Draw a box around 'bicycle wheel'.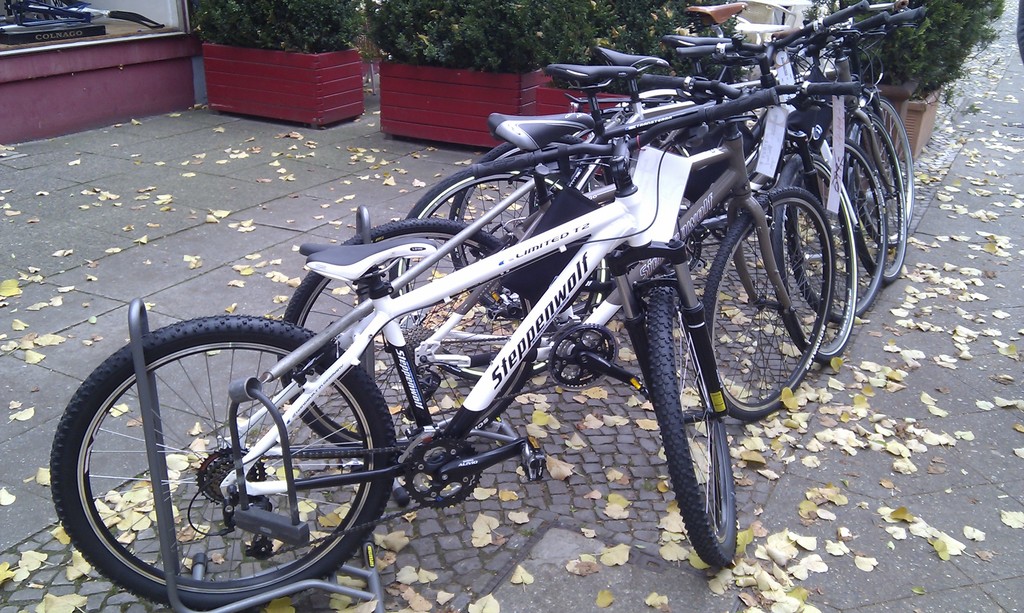
852,99,915,246.
